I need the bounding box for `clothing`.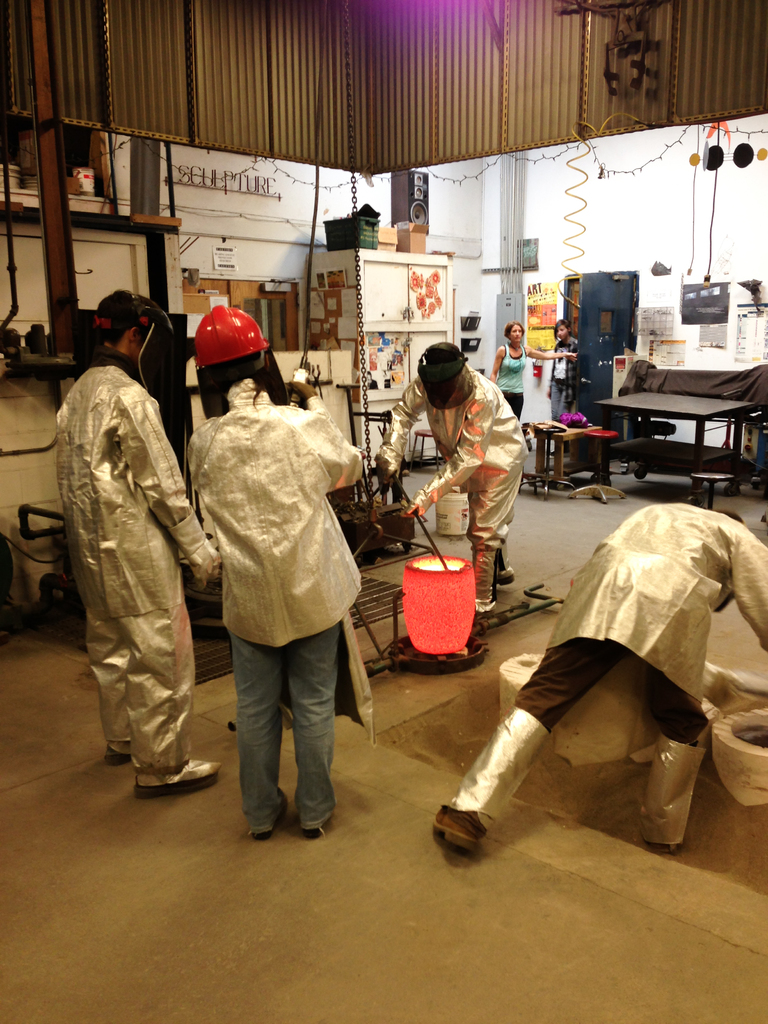
Here it is: (373,378,536,599).
